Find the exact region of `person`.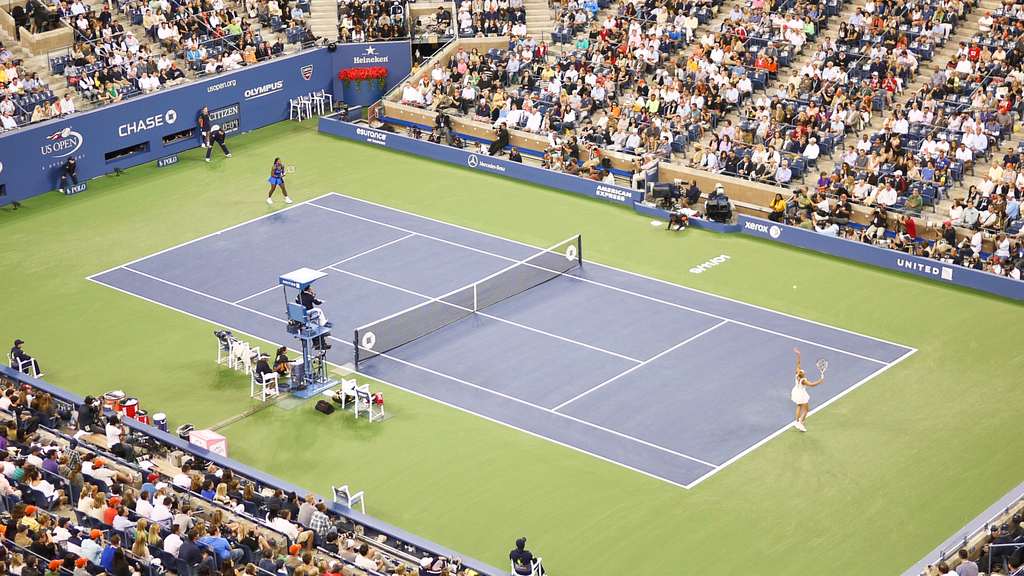
Exact region: [683,0,972,184].
